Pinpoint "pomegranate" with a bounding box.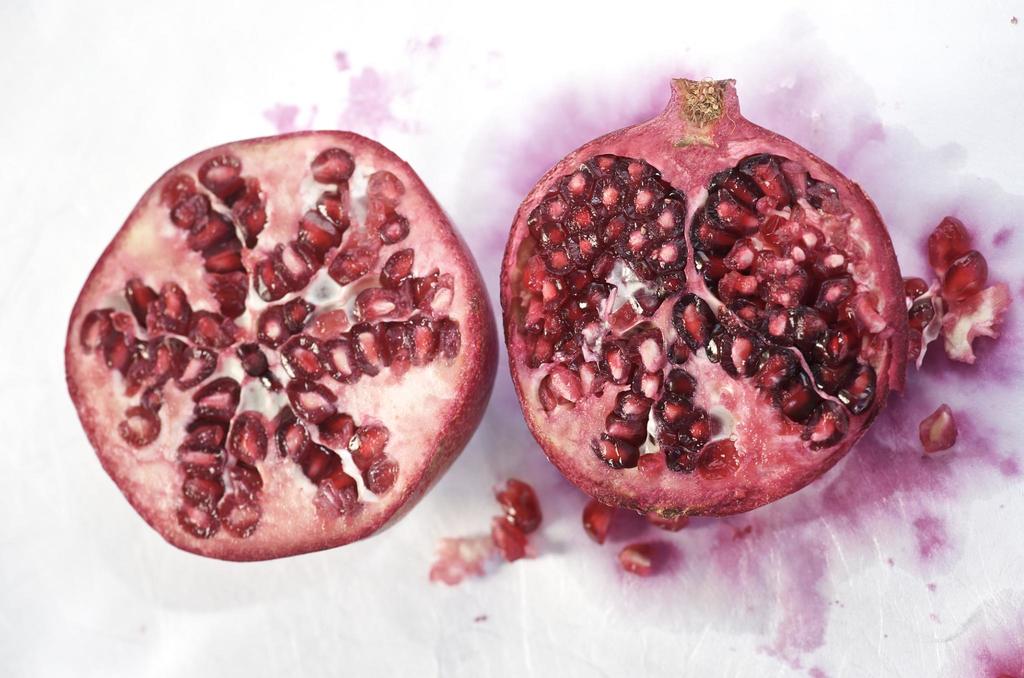
[x1=582, y1=503, x2=619, y2=551].
